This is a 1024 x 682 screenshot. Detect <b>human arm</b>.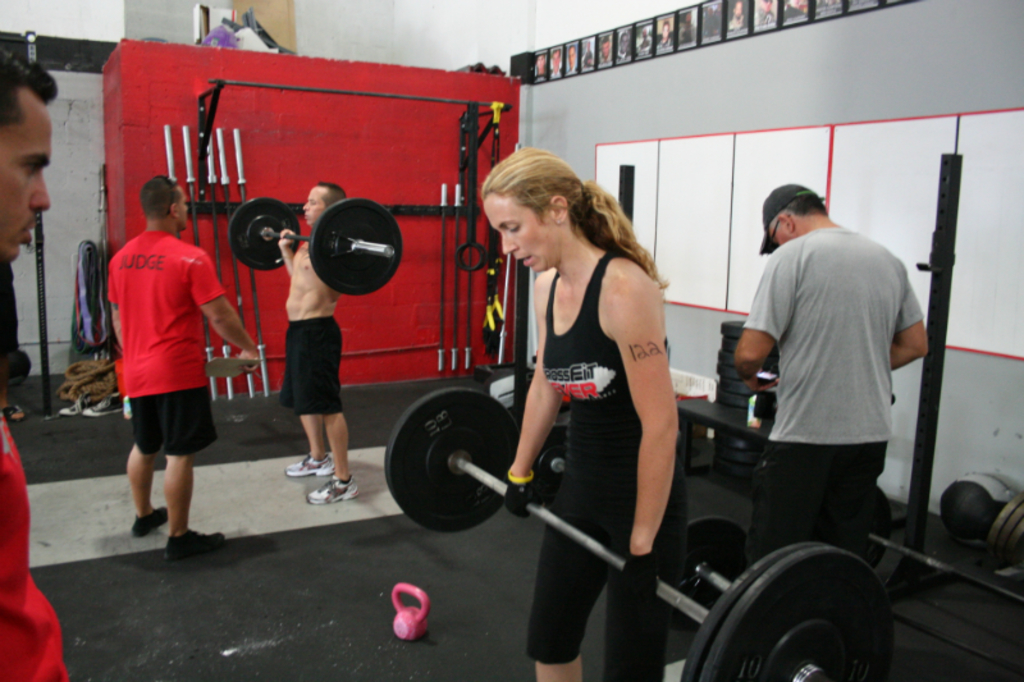
<bbox>193, 253, 262, 372</bbox>.
